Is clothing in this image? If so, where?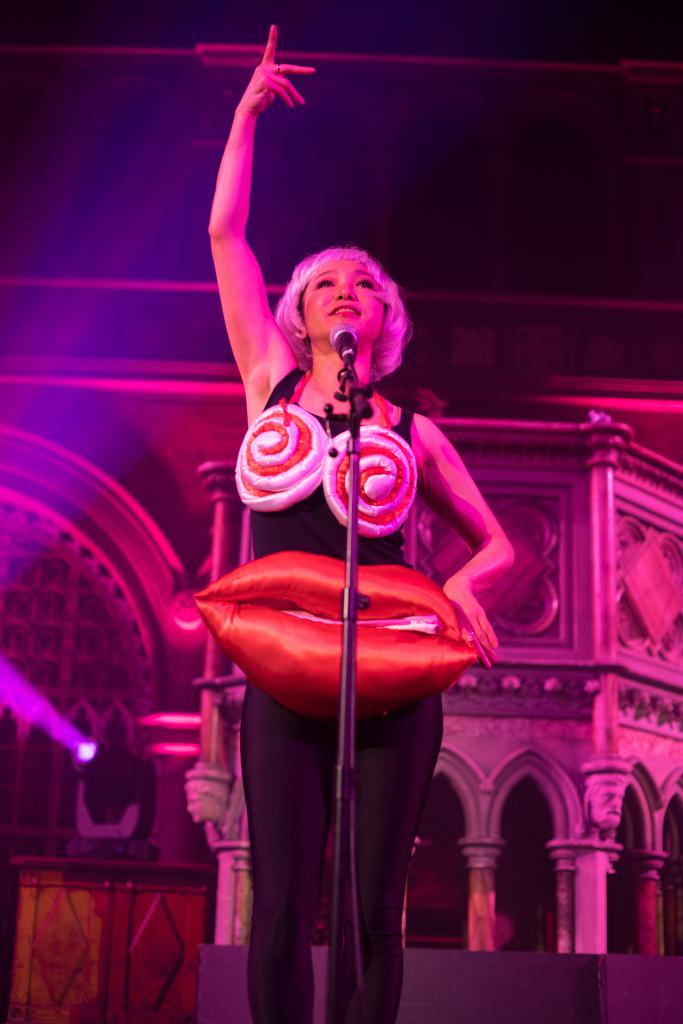
Yes, at [235,362,448,1023].
